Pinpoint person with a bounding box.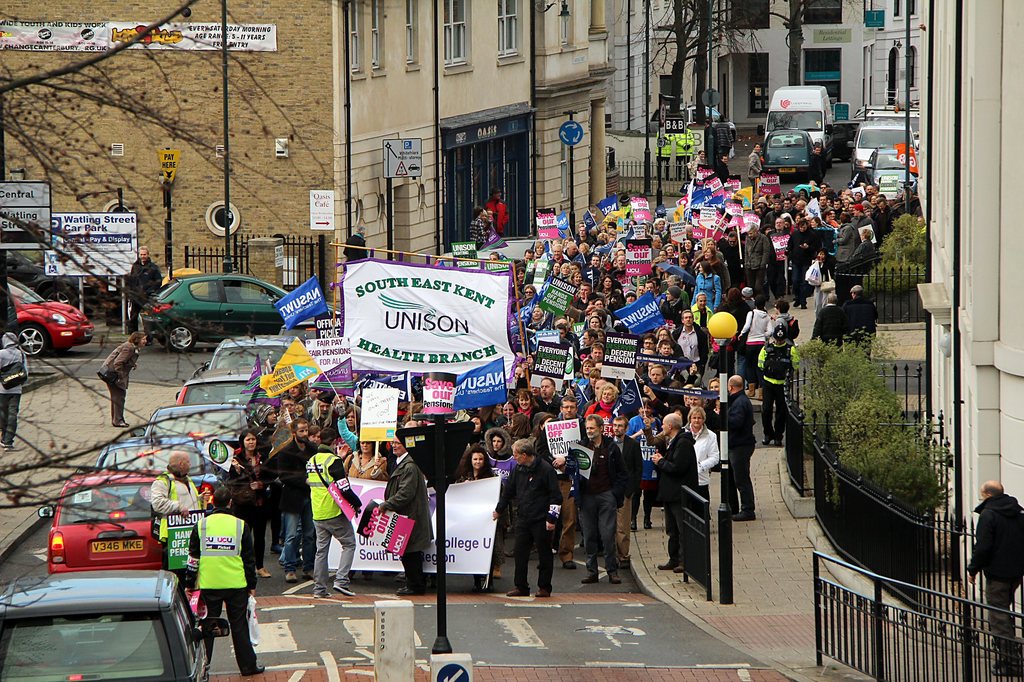
box=[975, 480, 1016, 681].
